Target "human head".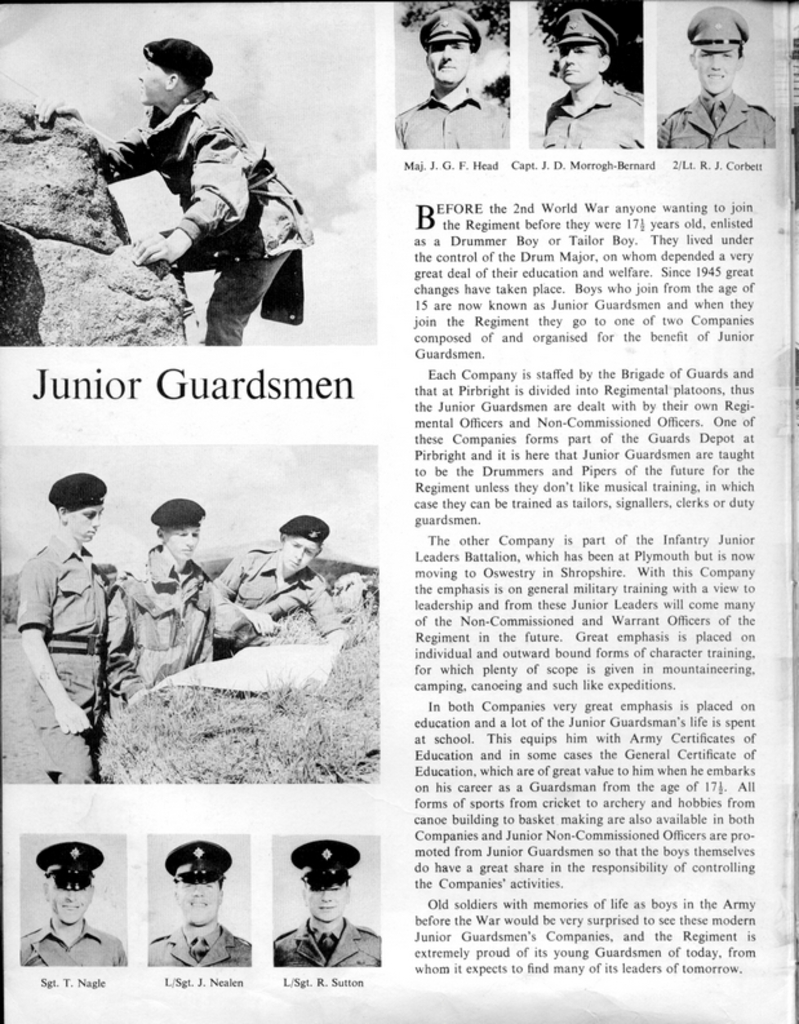
Target region: 176/856/225/925.
